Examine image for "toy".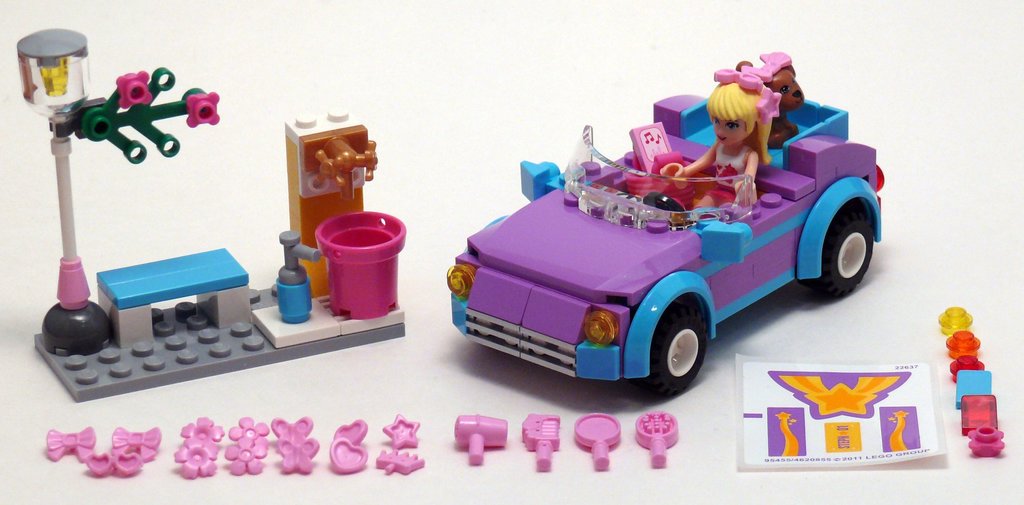
Examination result: select_region(376, 445, 424, 478).
